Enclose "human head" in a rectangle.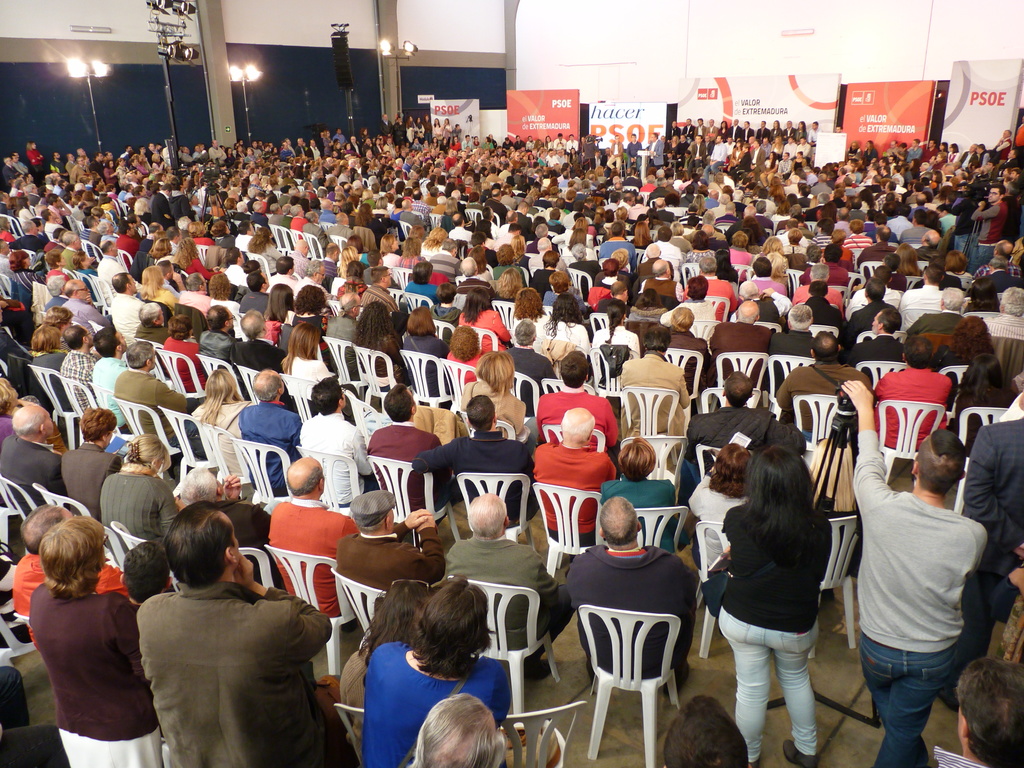
locate(988, 254, 1016, 273).
